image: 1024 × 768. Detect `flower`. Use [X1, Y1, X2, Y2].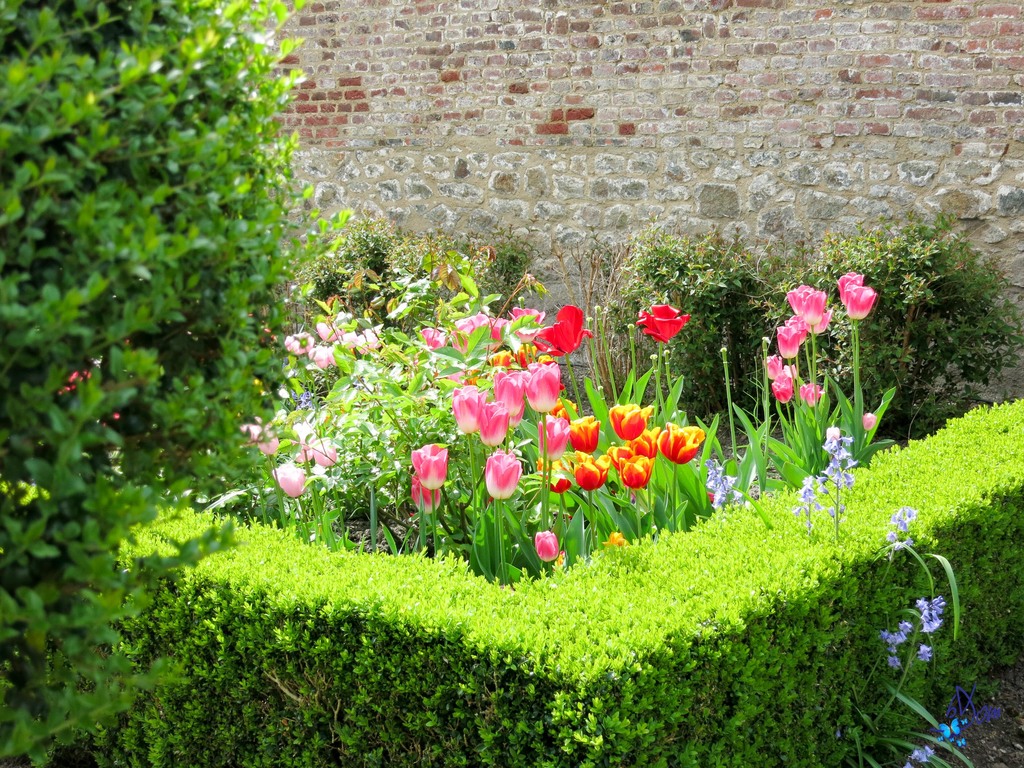
[530, 301, 601, 369].
